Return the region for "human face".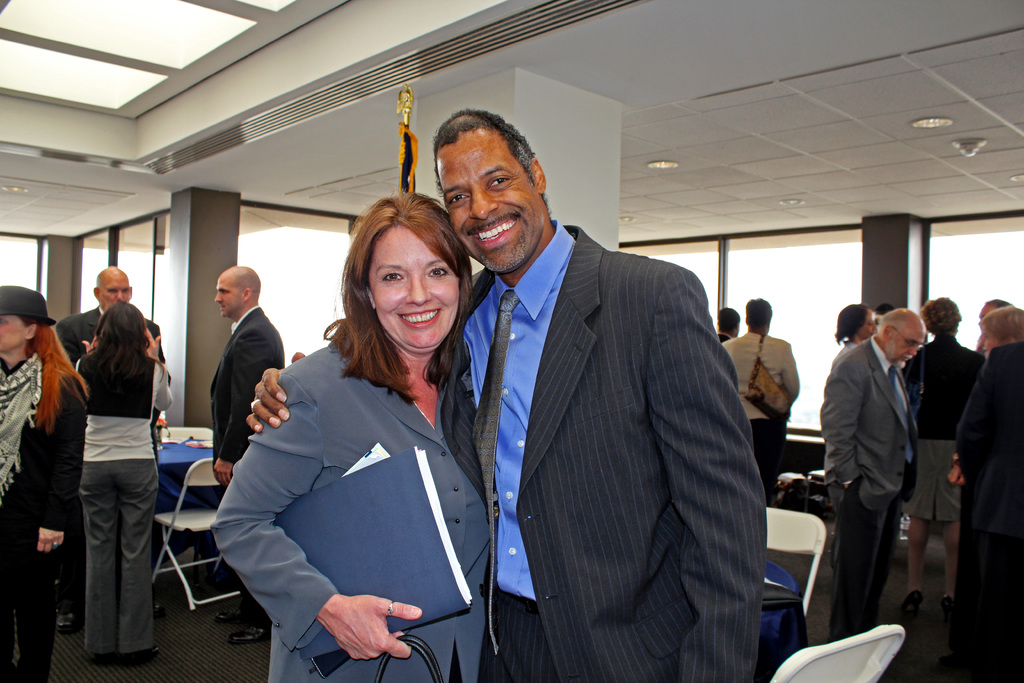
<bbox>212, 273, 243, 317</bbox>.
